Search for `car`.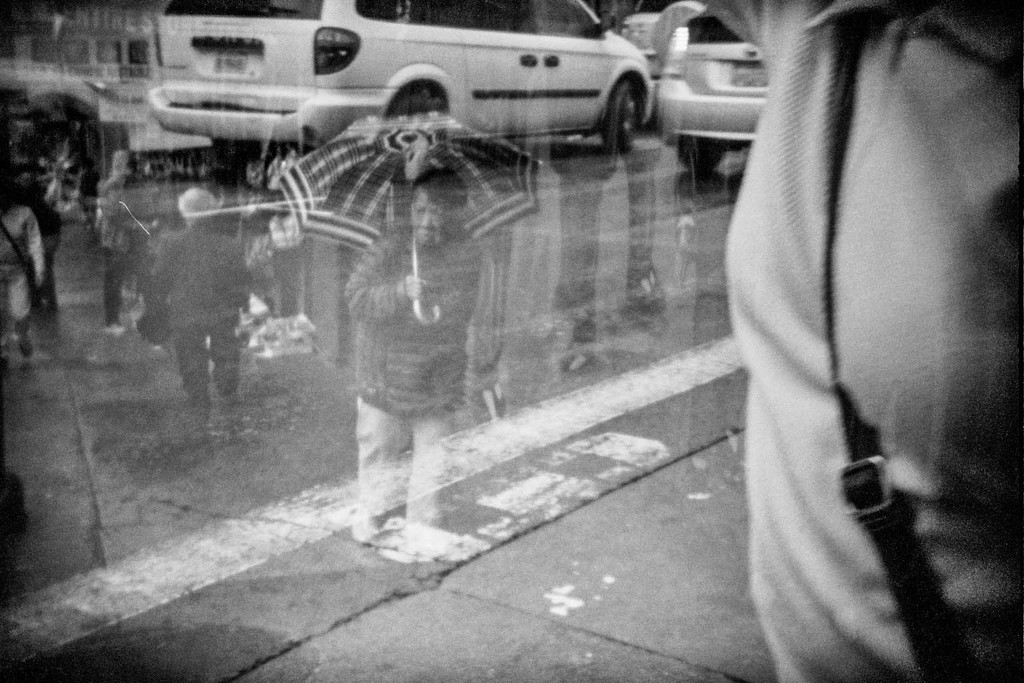
Found at 0 60 111 234.
